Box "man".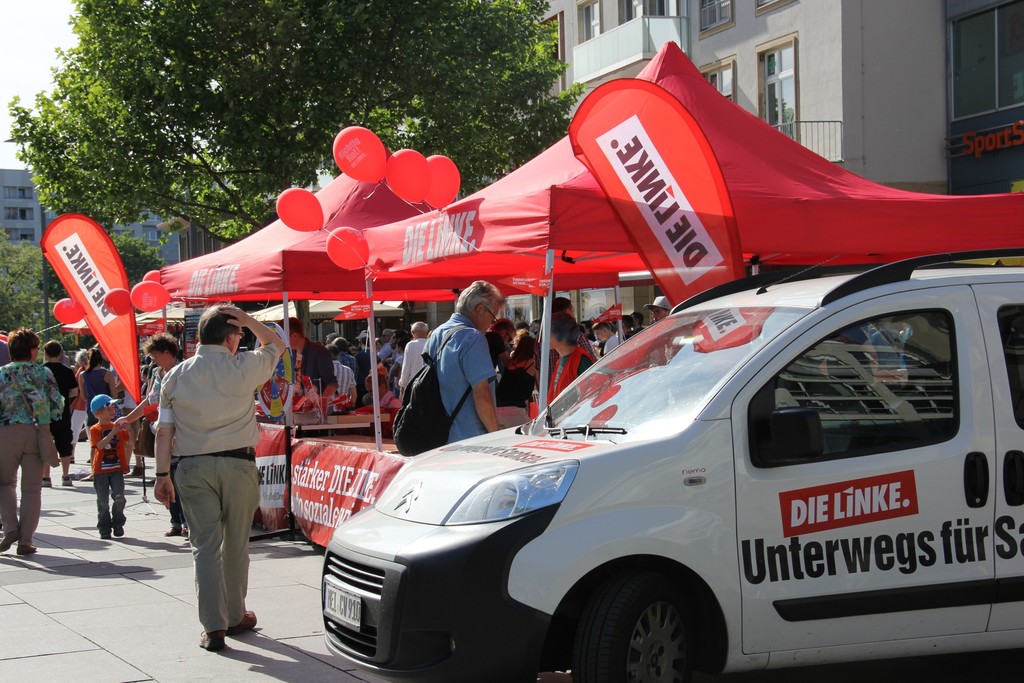
422,283,500,441.
